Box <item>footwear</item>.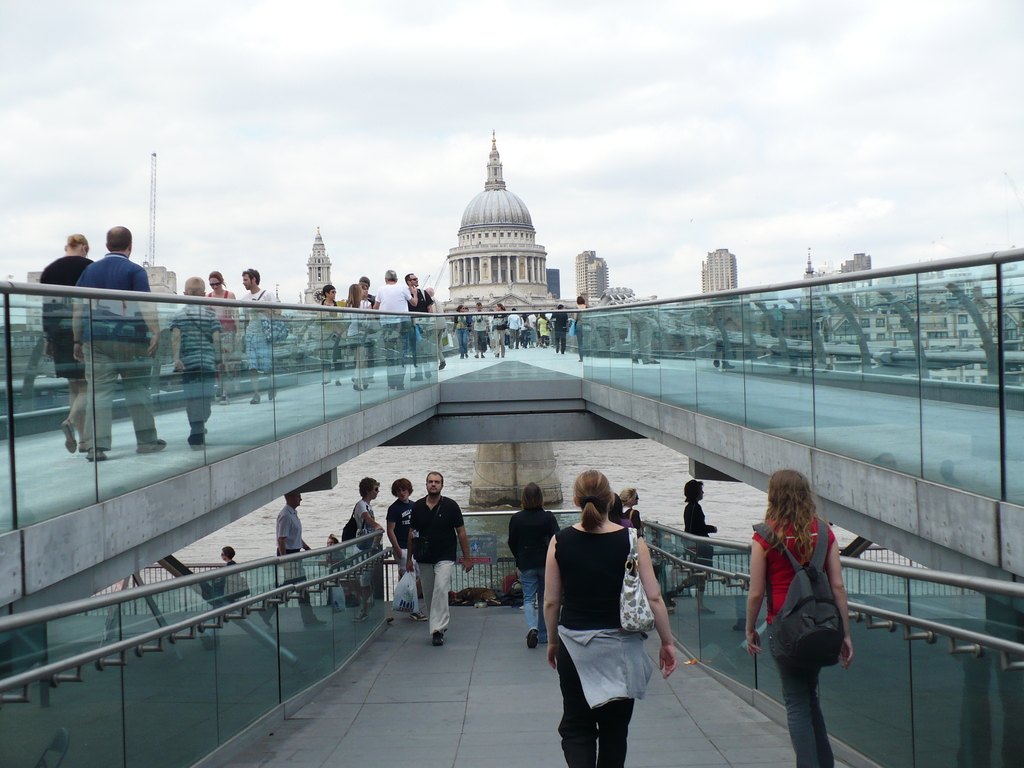
[426, 626, 447, 647].
